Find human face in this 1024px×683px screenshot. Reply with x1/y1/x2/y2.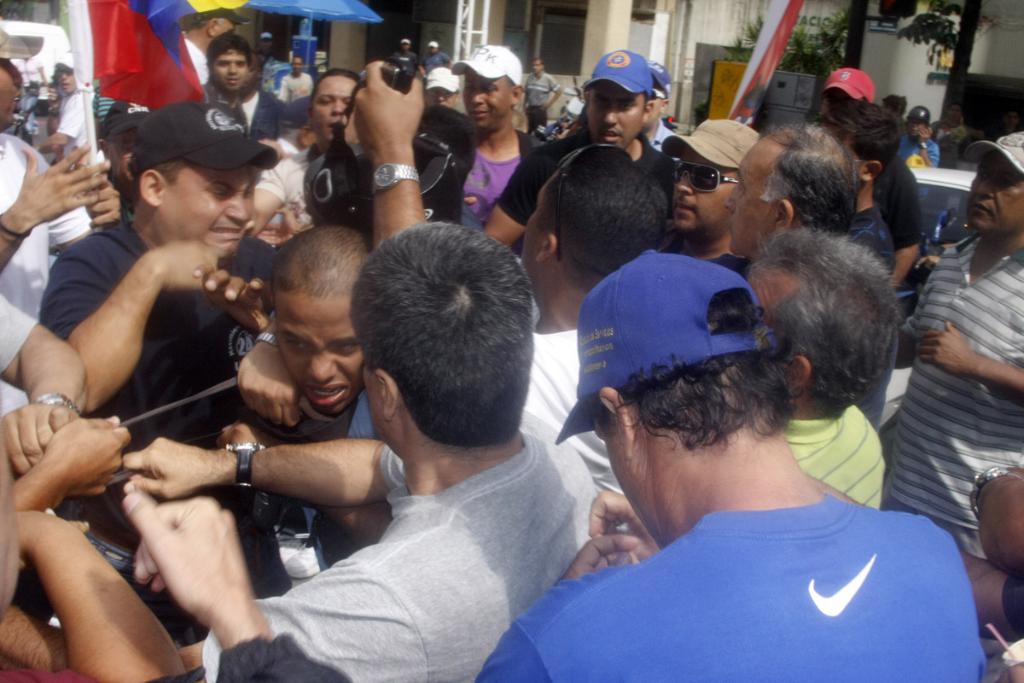
403/39/406/43.
